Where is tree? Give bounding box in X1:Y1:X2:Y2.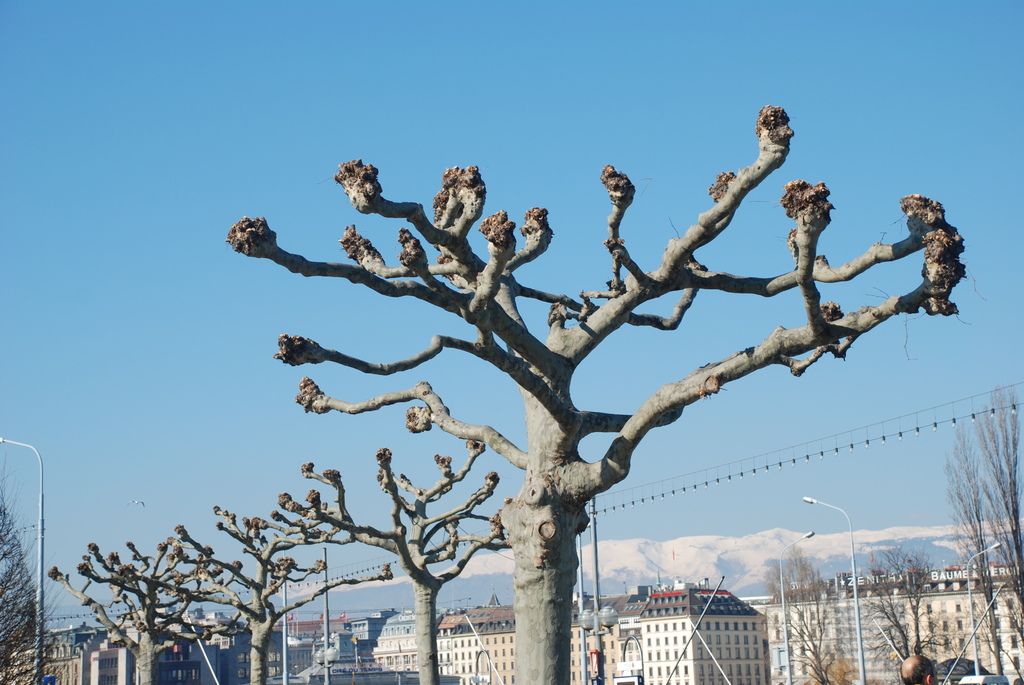
945:385:1023:677.
